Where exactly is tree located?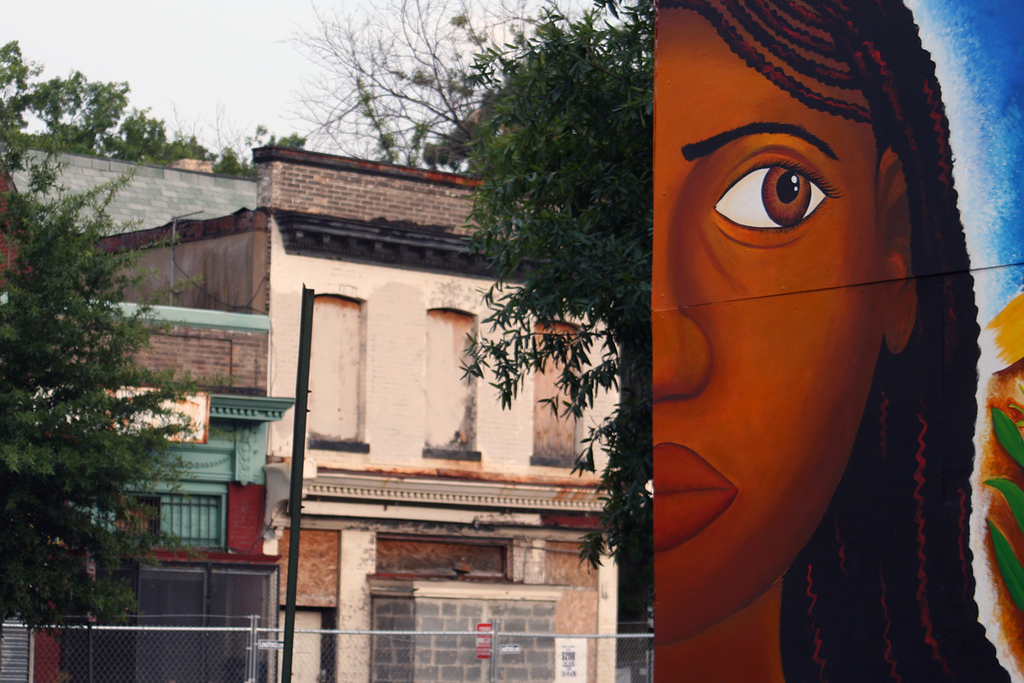
Its bounding box is [278, 0, 573, 168].
